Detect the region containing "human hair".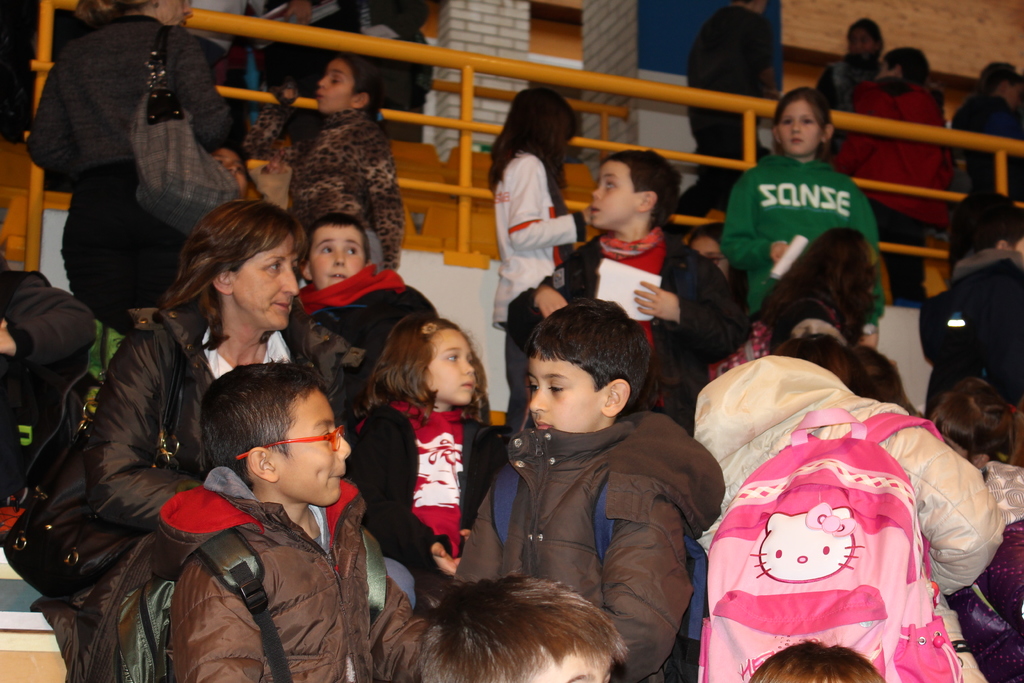
BBox(598, 151, 682, 231).
